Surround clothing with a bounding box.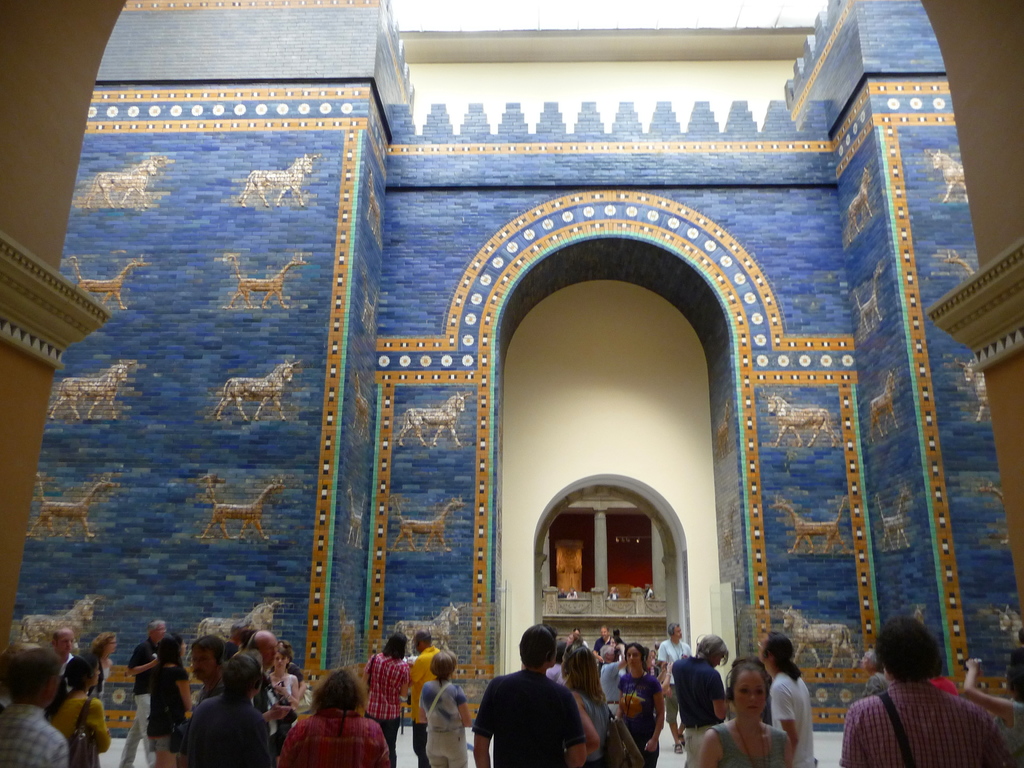
992 701 1023 767.
